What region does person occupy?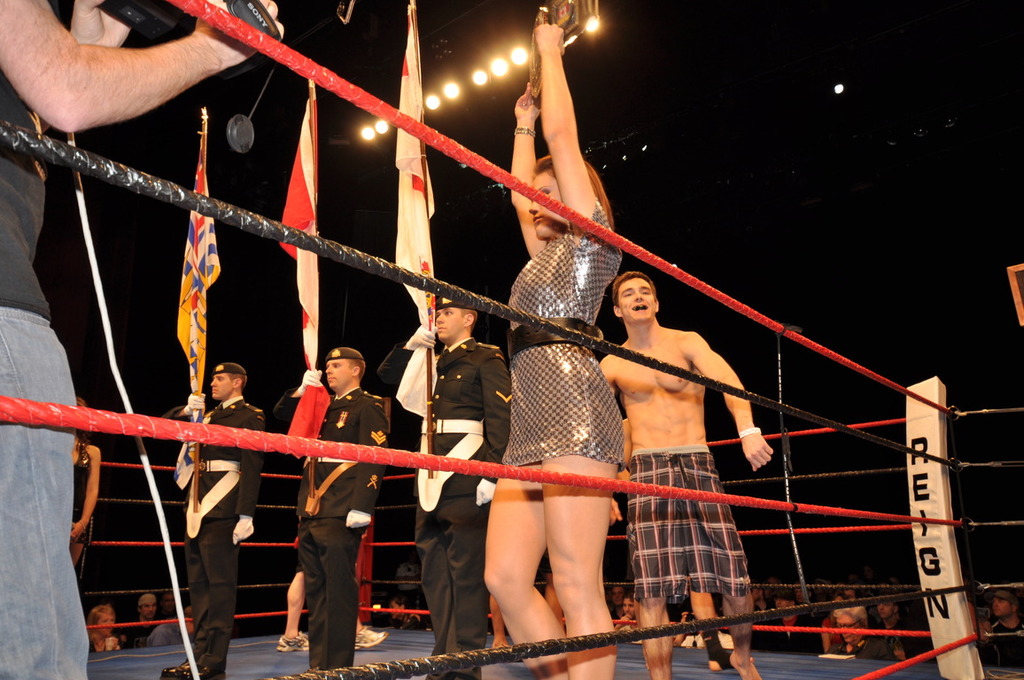
[0,0,291,679].
